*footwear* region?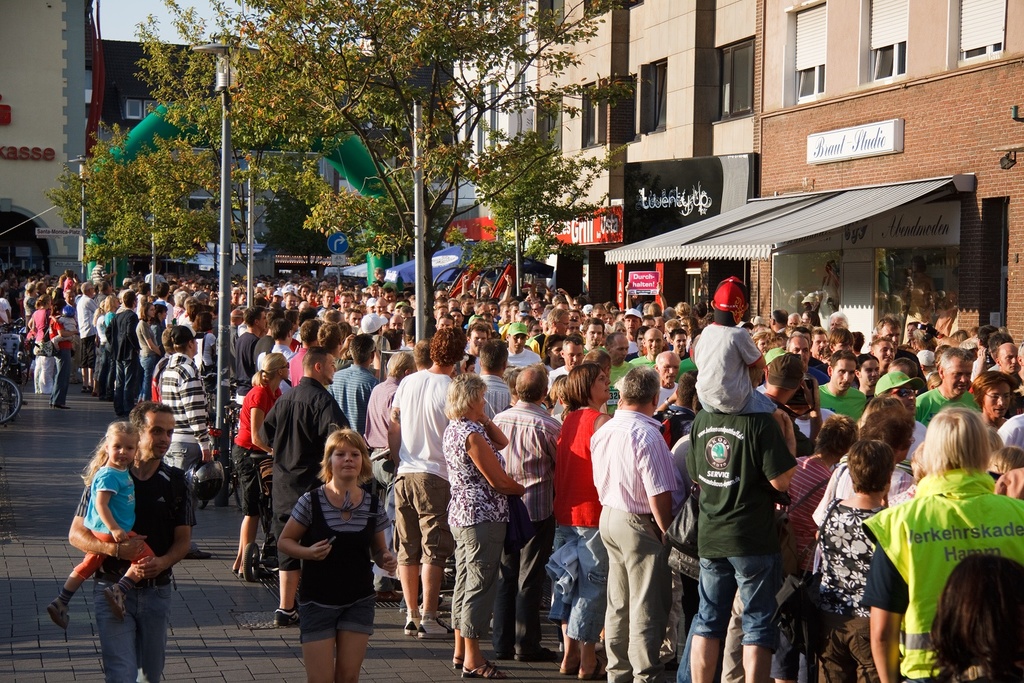
bbox=[459, 663, 505, 682]
